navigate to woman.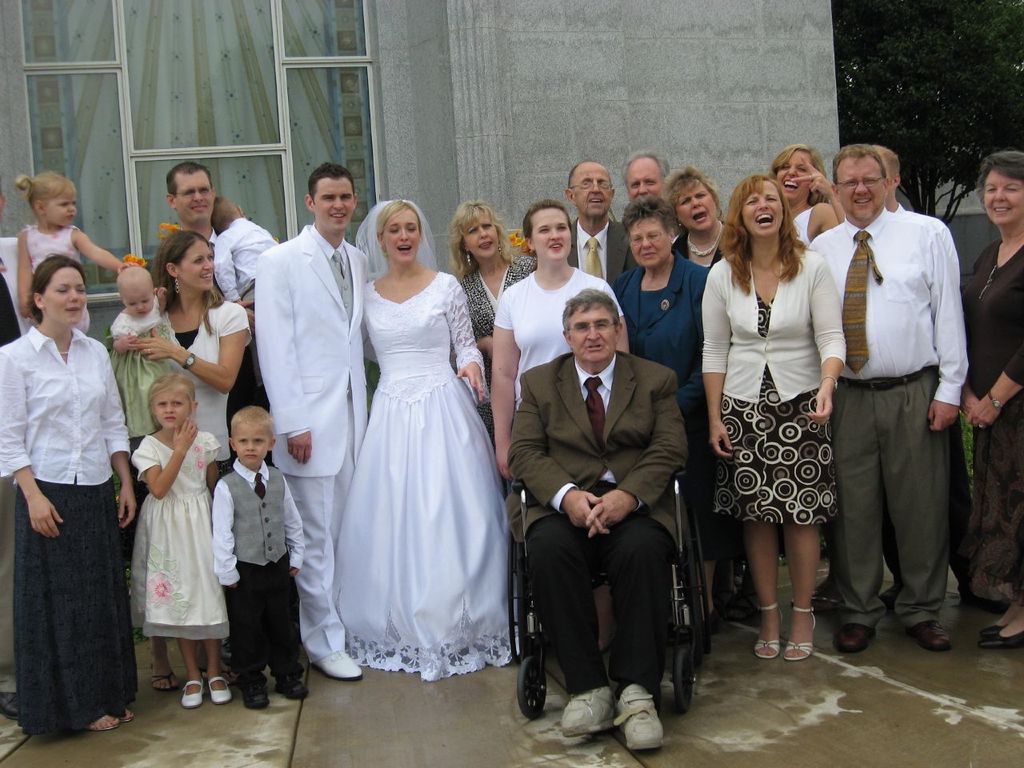
Navigation target: x1=0, y1=259, x2=148, y2=737.
